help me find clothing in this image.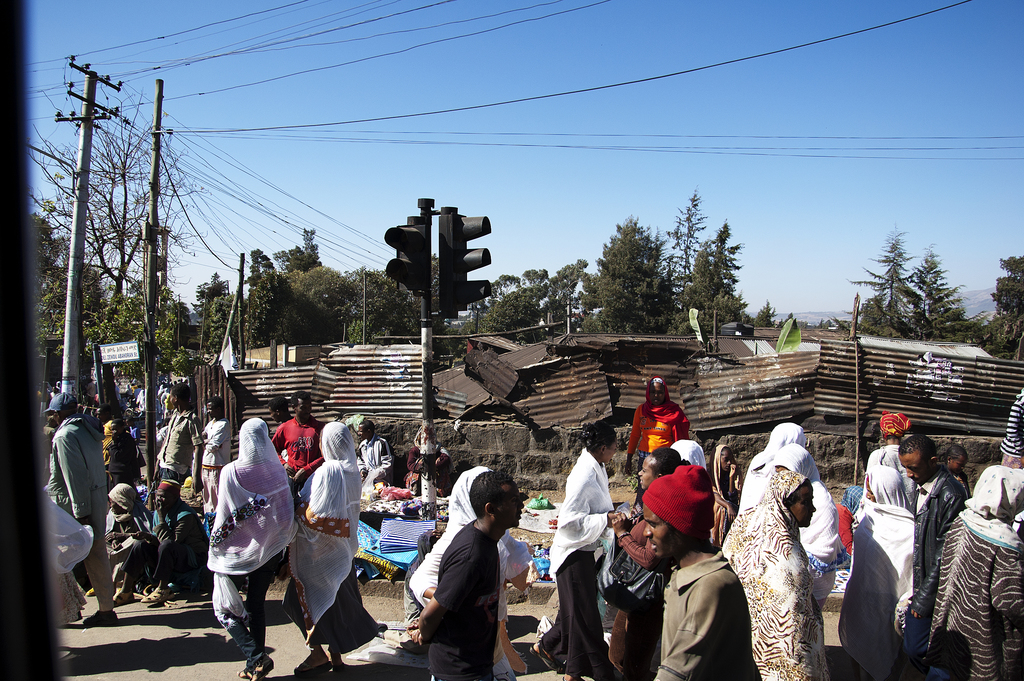
Found it: x1=214, y1=420, x2=268, y2=671.
